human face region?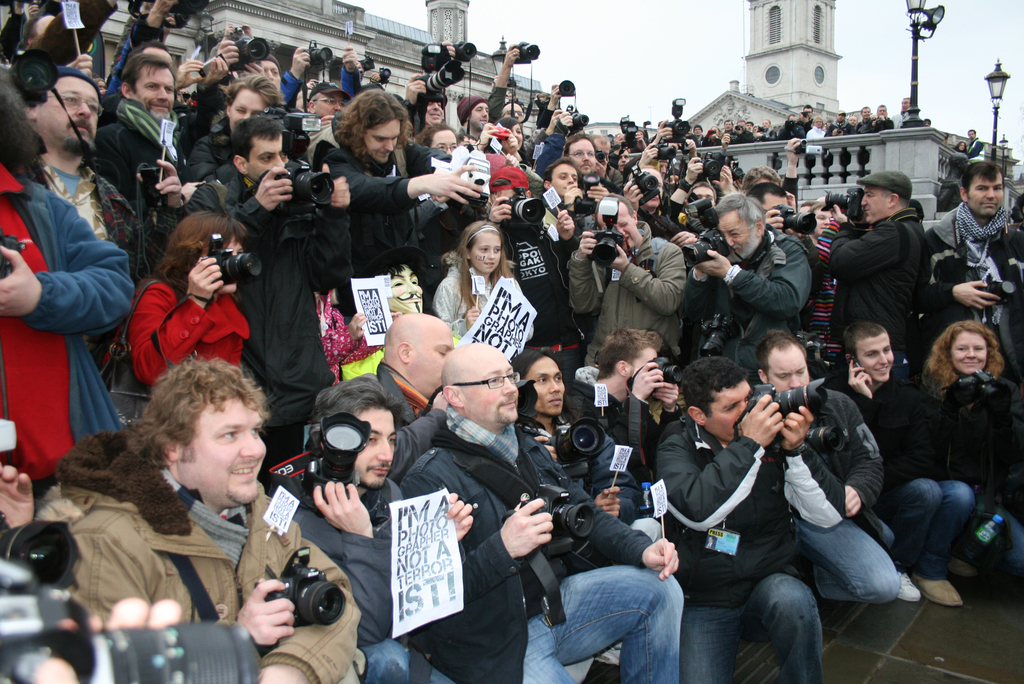
599,203,645,252
